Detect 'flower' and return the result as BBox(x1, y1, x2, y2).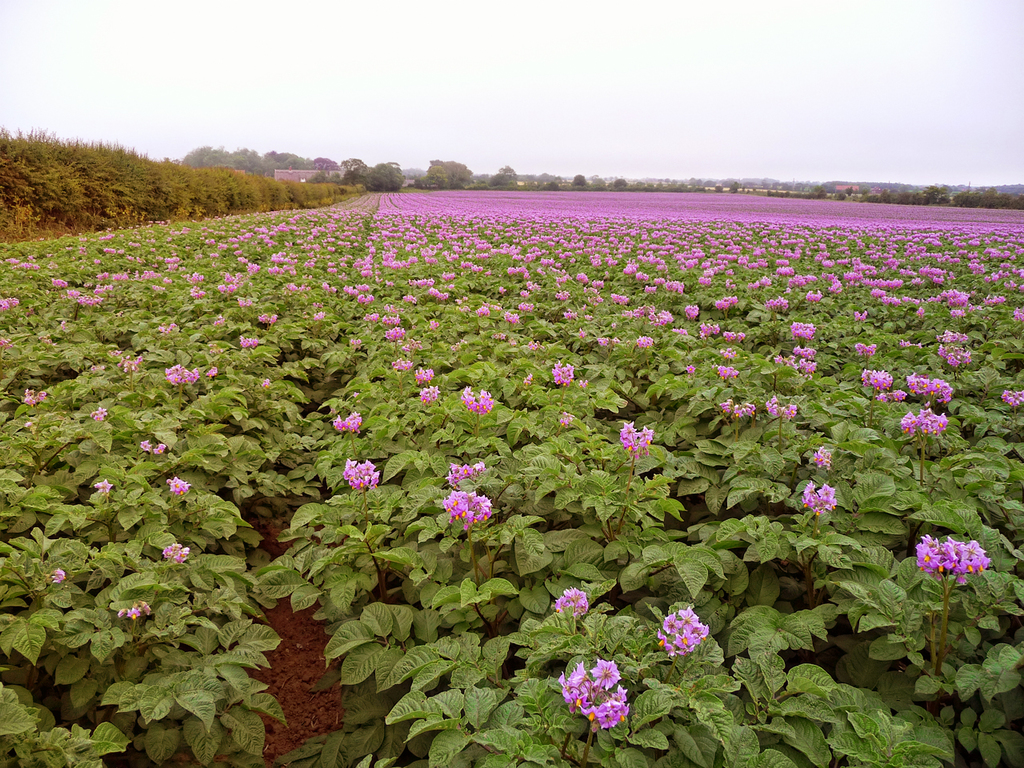
BBox(92, 404, 110, 422).
